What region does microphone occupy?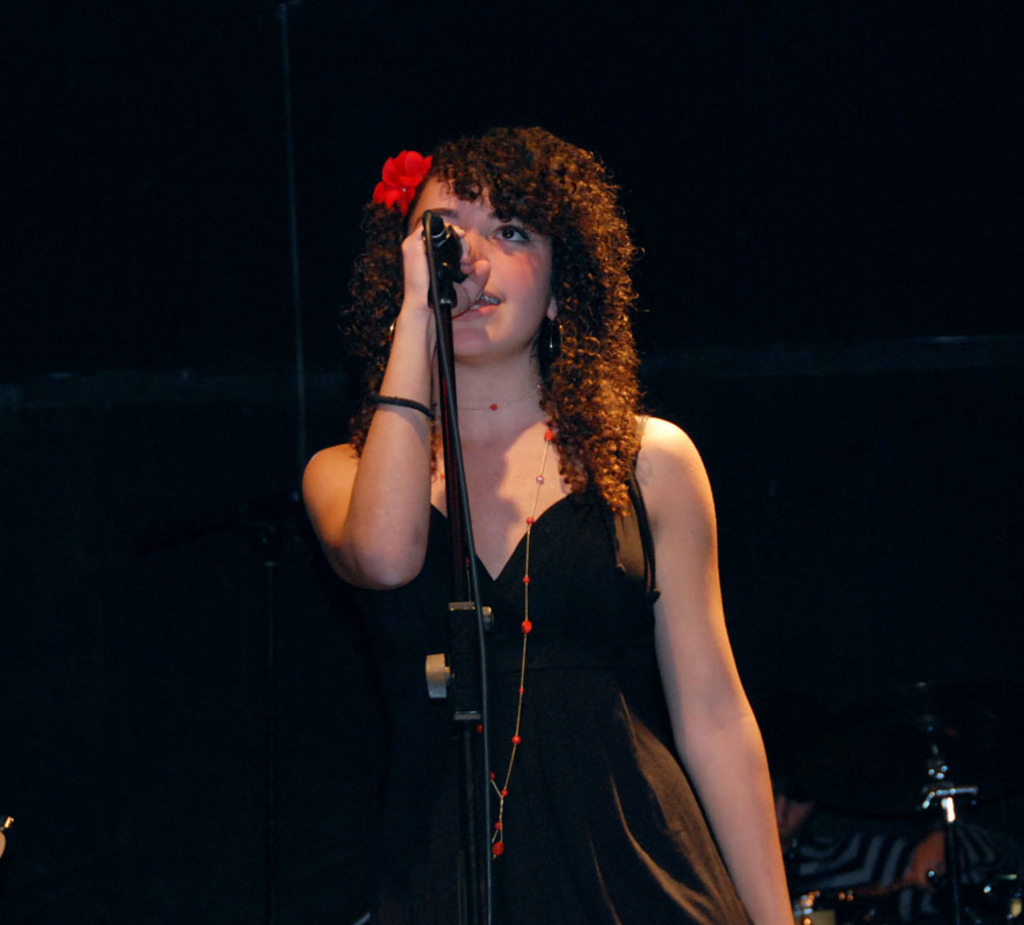
(x1=416, y1=222, x2=472, y2=286).
